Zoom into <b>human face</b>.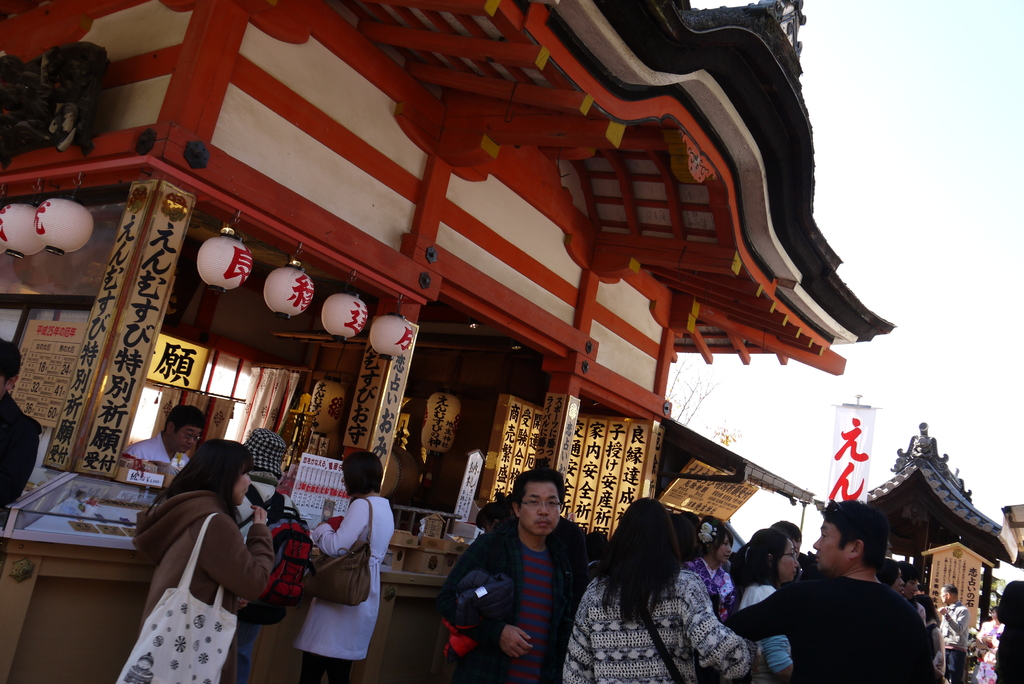
Zoom target: region(0, 373, 5, 395).
